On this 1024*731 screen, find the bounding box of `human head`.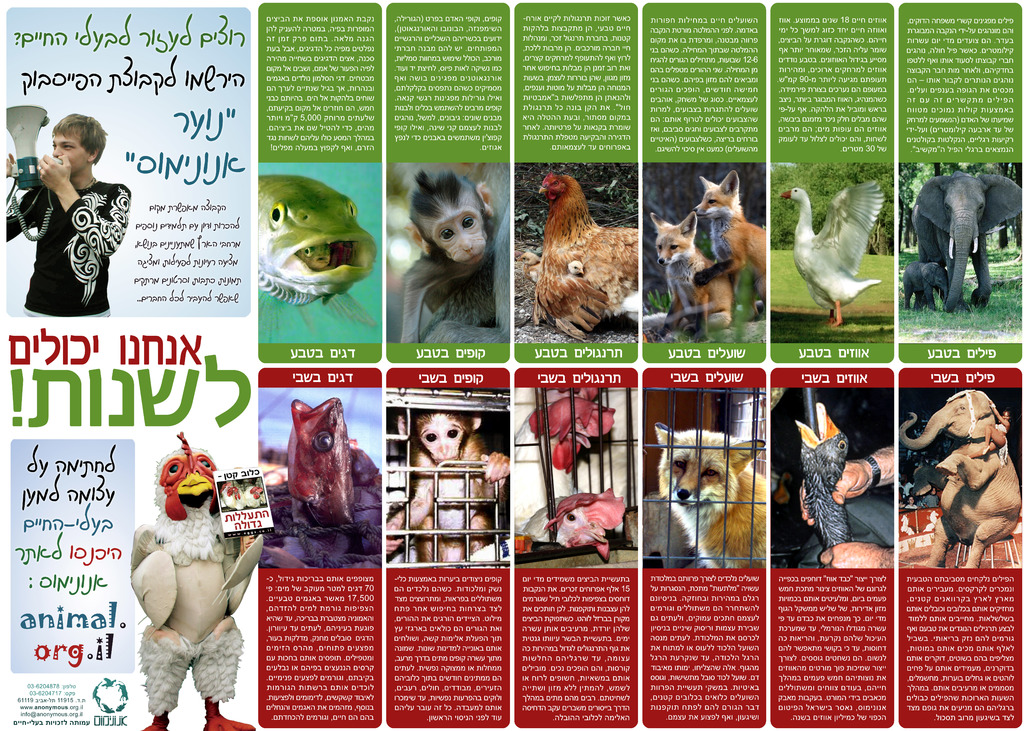
Bounding box: BBox(401, 170, 503, 275).
